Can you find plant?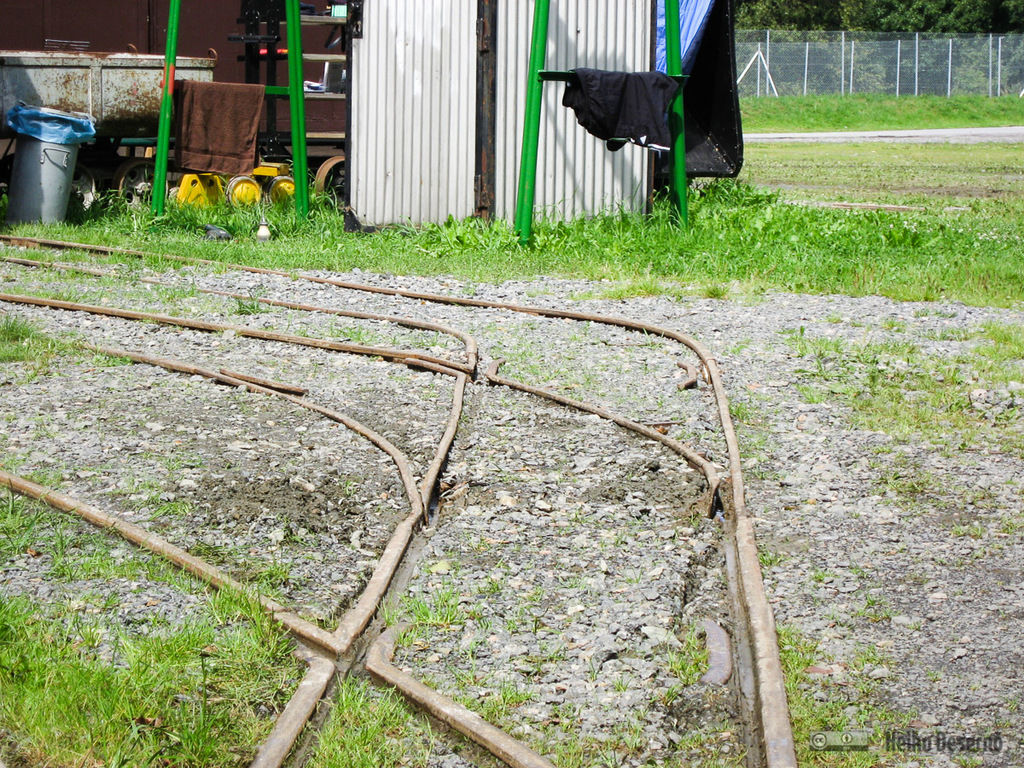
Yes, bounding box: 925, 666, 942, 682.
